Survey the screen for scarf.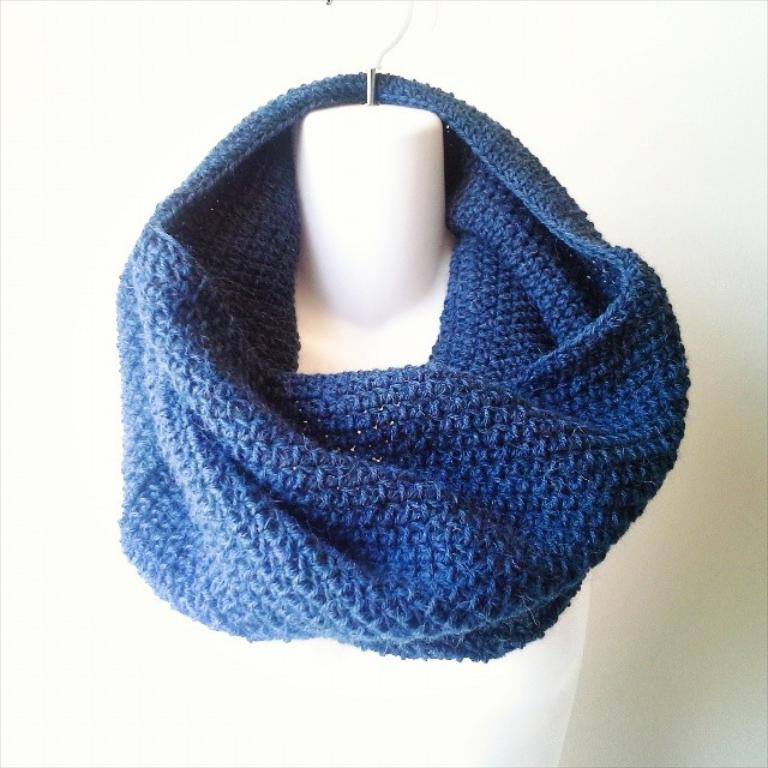
Survey found: (left=112, top=67, right=695, bottom=661).
